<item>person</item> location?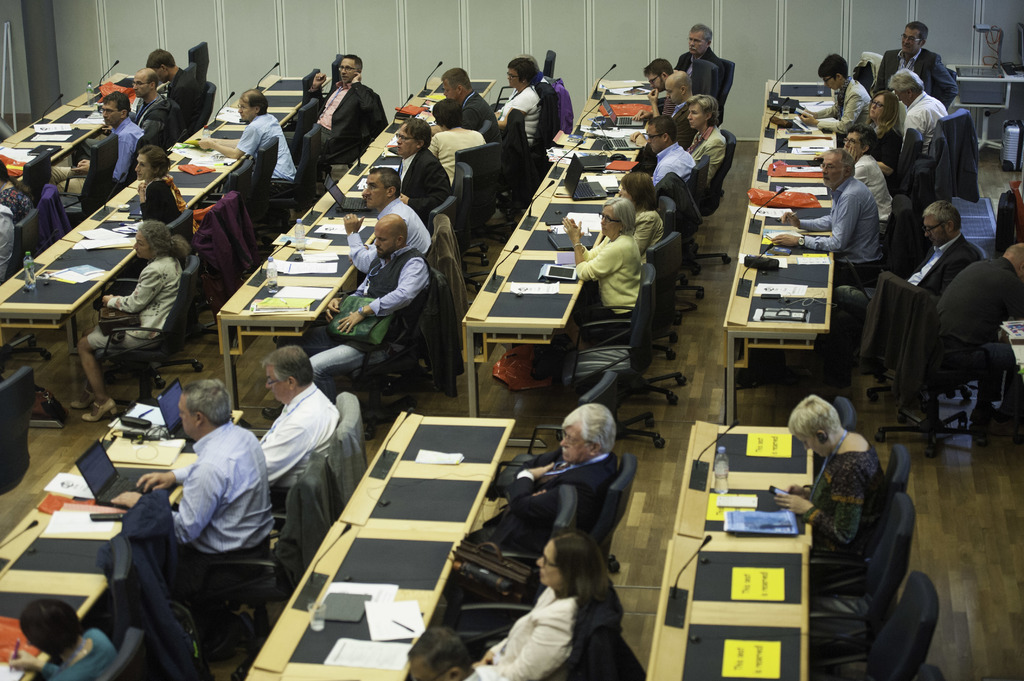
(770,390,884,552)
